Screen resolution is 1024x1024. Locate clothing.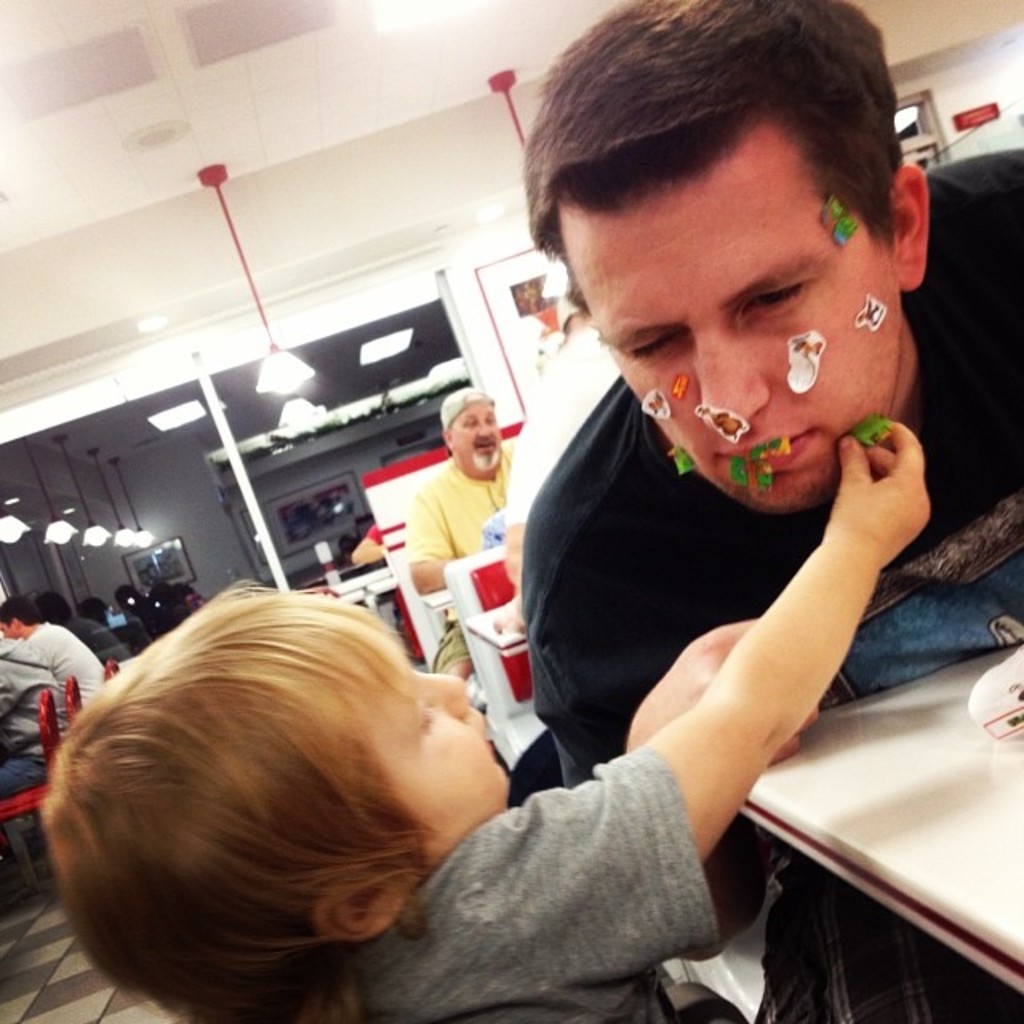
(x1=13, y1=629, x2=106, y2=694).
